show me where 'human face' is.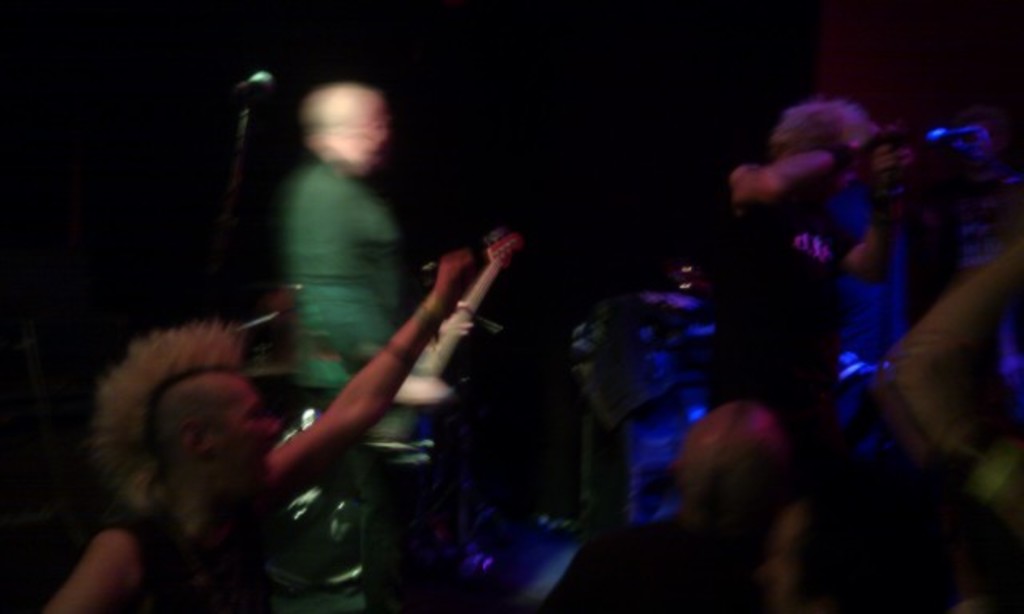
'human face' is at pyautogui.locateOnScreen(218, 377, 282, 510).
